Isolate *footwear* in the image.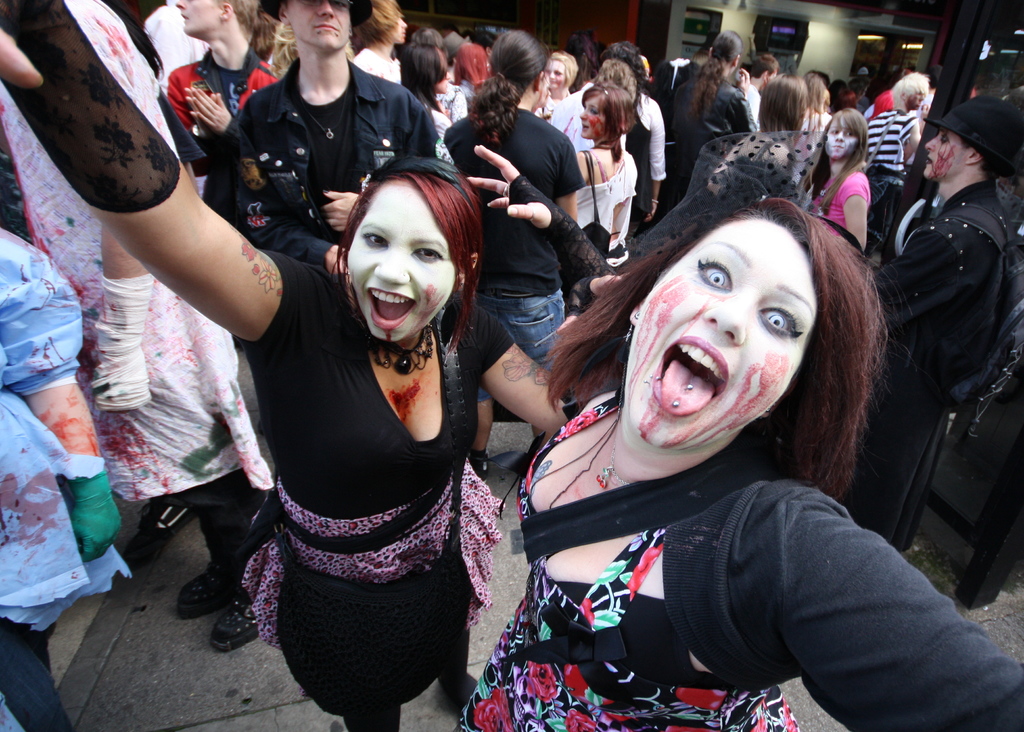
Isolated region: {"left": 179, "top": 528, "right": 232, "bottom": 657}.
